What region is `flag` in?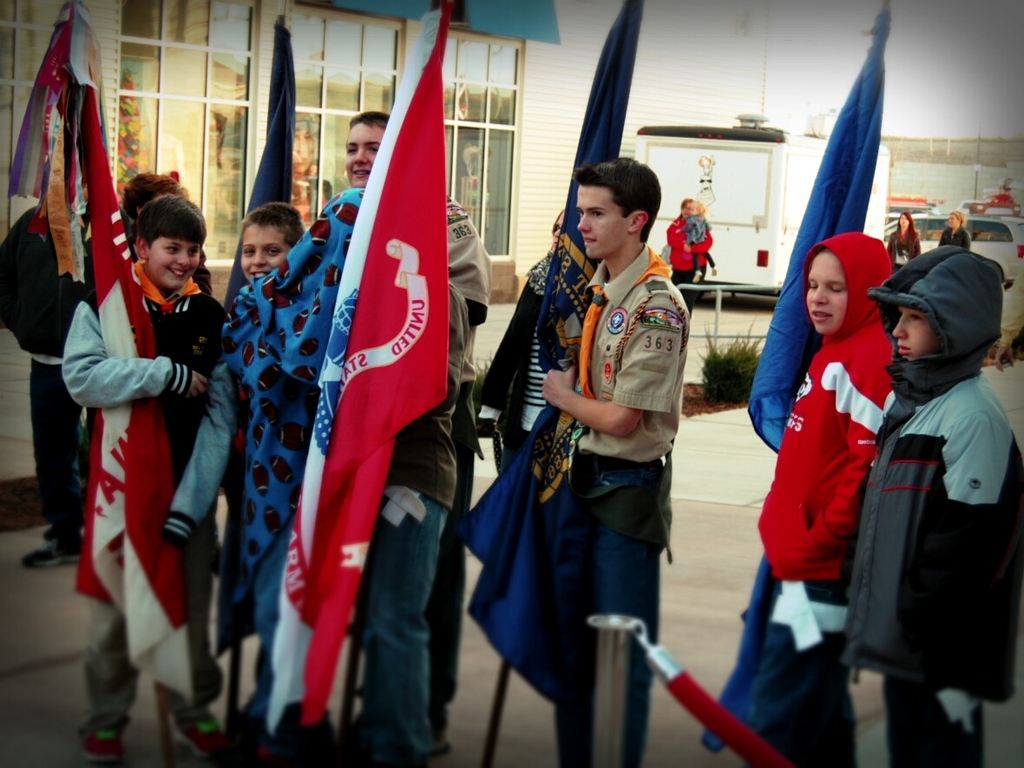
crop(707, 0, 897, 745).
